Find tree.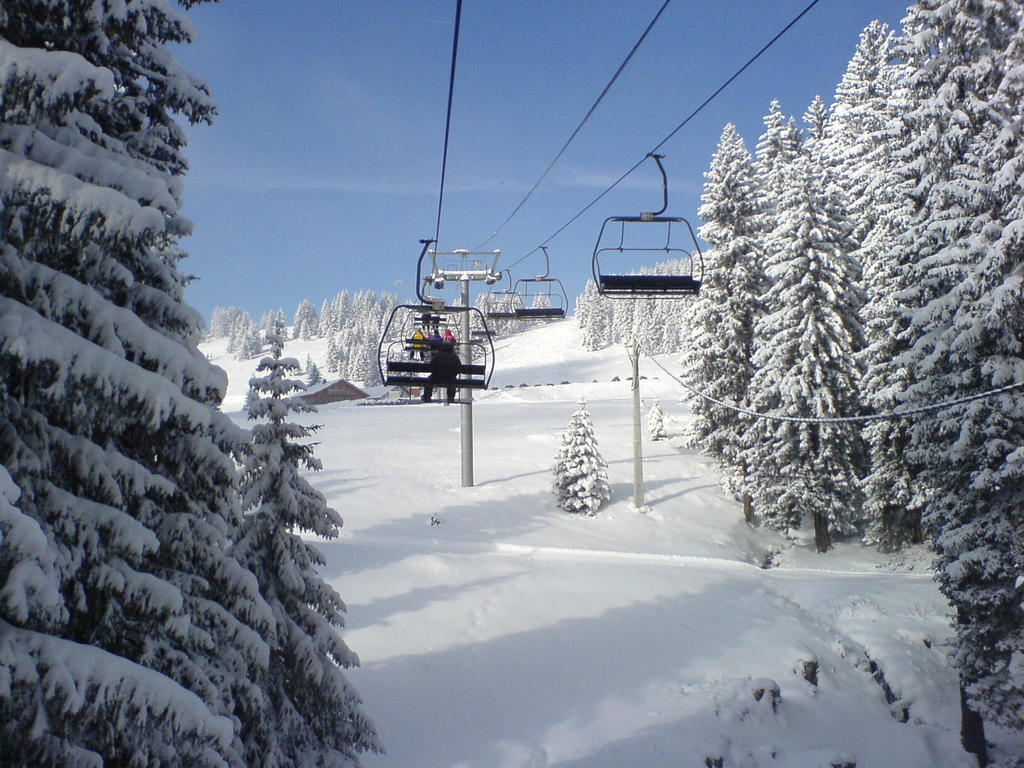
573:264:698:358.
